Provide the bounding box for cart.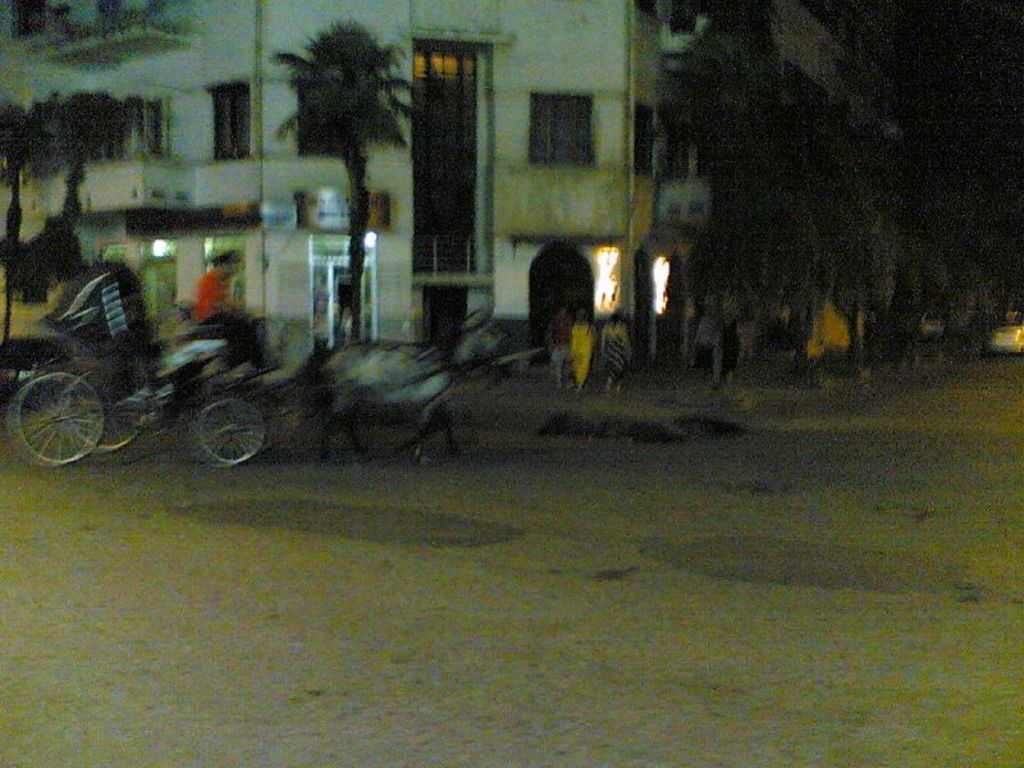
5, 308, 500, 468.
